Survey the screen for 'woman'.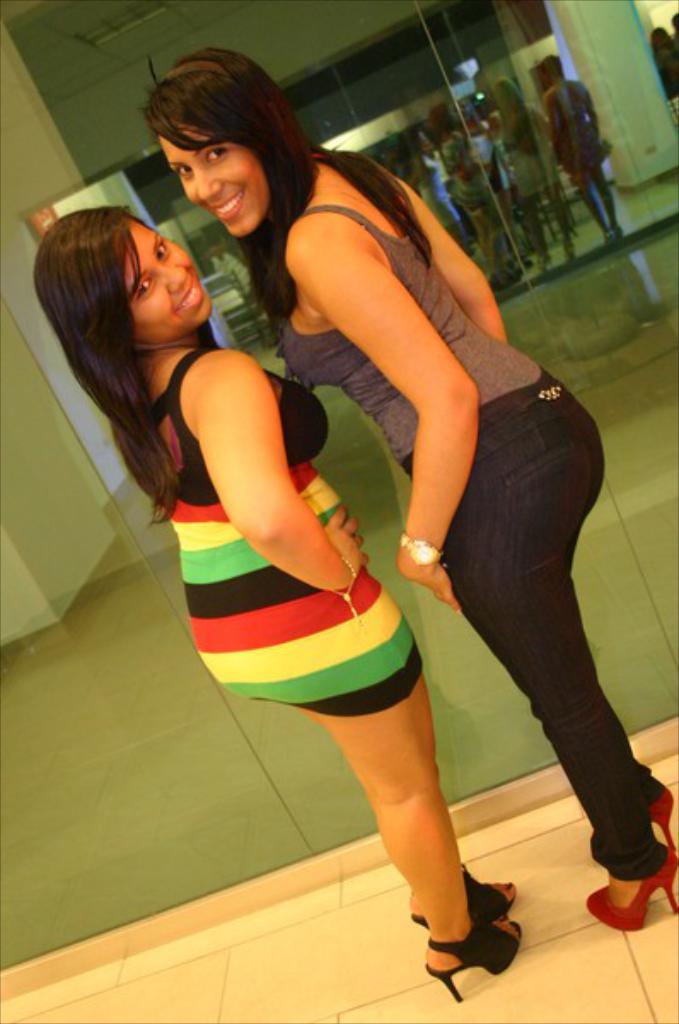
Survey found: <region>34, 205, 522, 1000</region>.
